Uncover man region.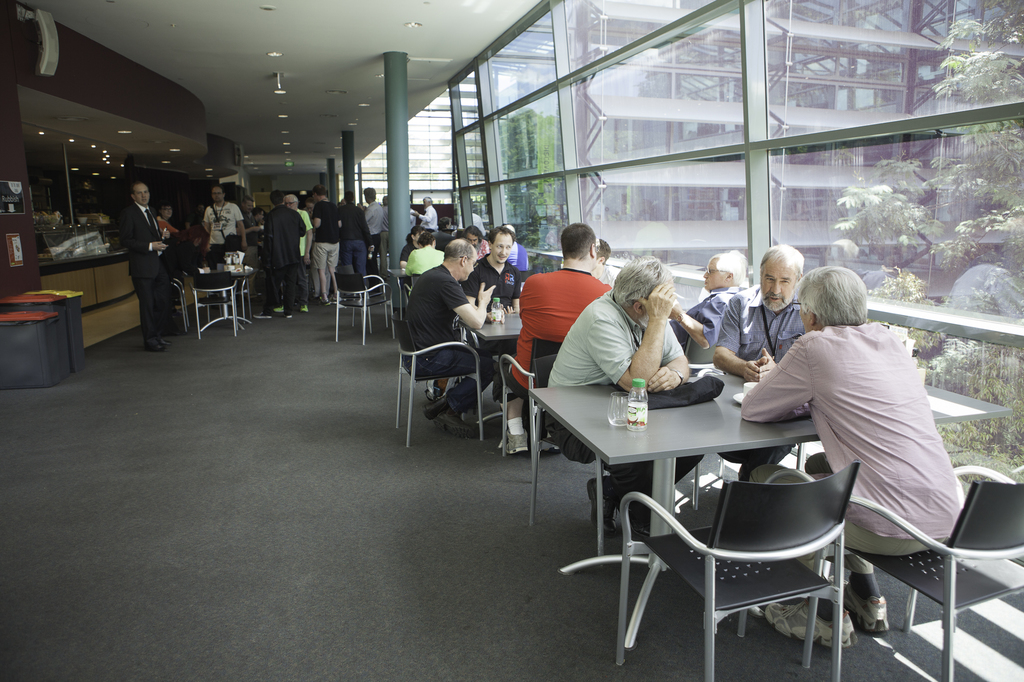
Uncovered: select_region(660, 250, 750, 363).
